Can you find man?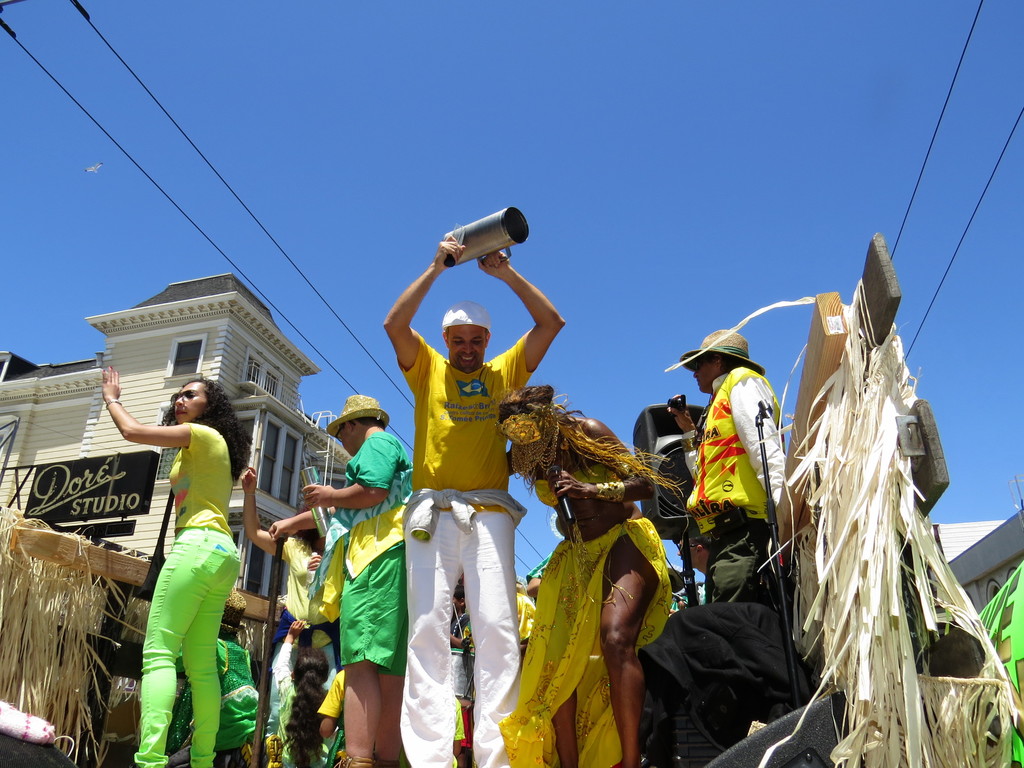
Yes, bounding box: <box>705,335,788,635</box>.
